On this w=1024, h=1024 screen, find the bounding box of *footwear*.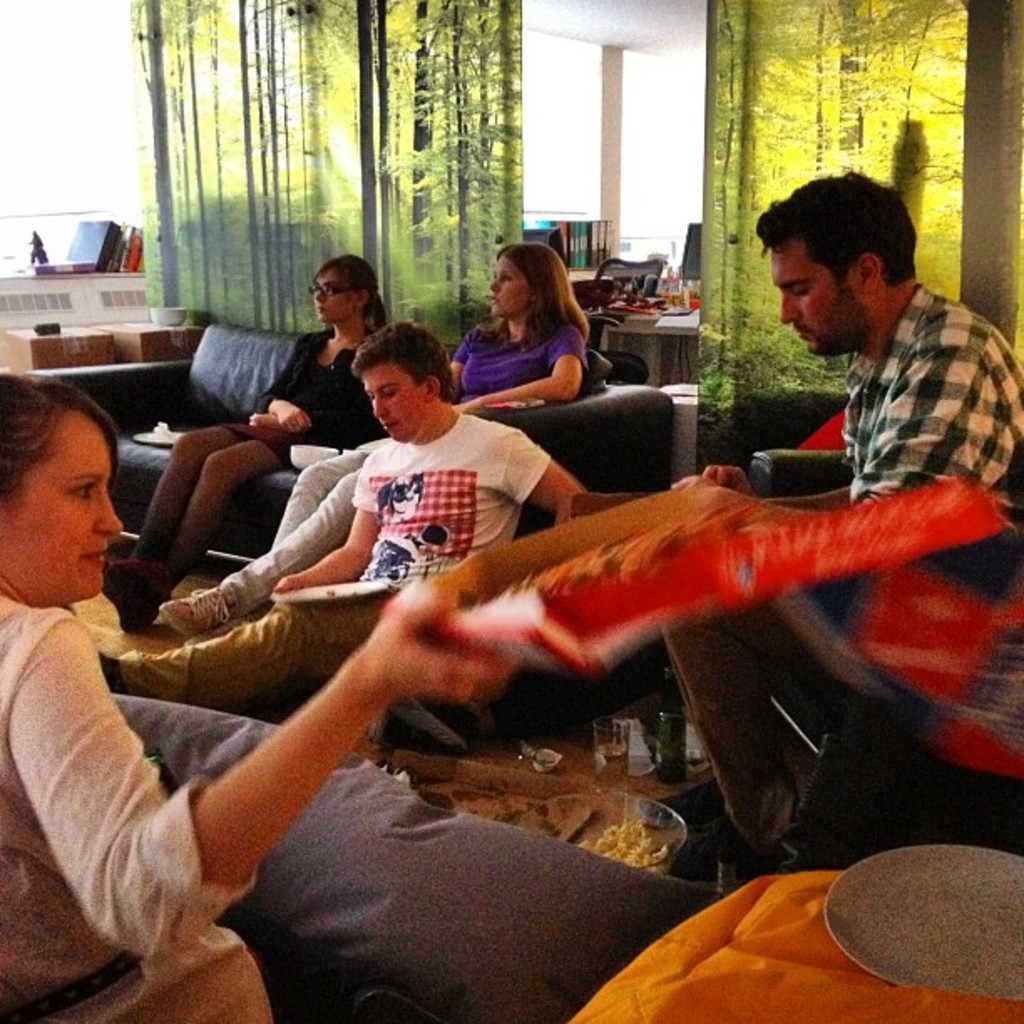
Bounding box: l=166, t=577, r=243, b=637.
